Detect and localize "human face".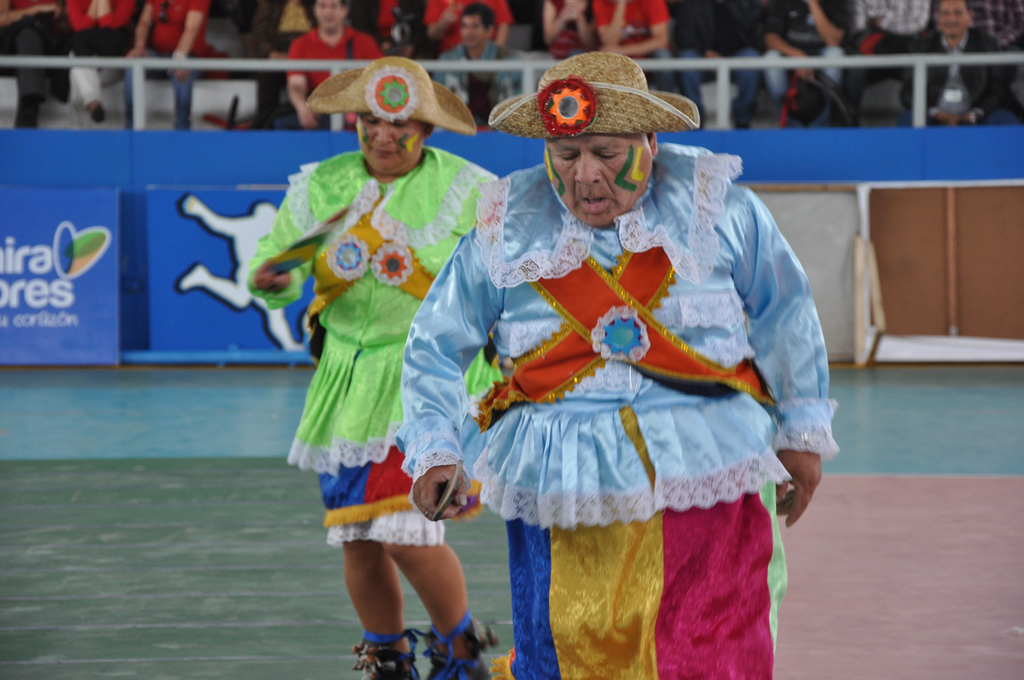
Localized at {"left": 939, "top": 0, "right": 970, "bottom": 40}.
